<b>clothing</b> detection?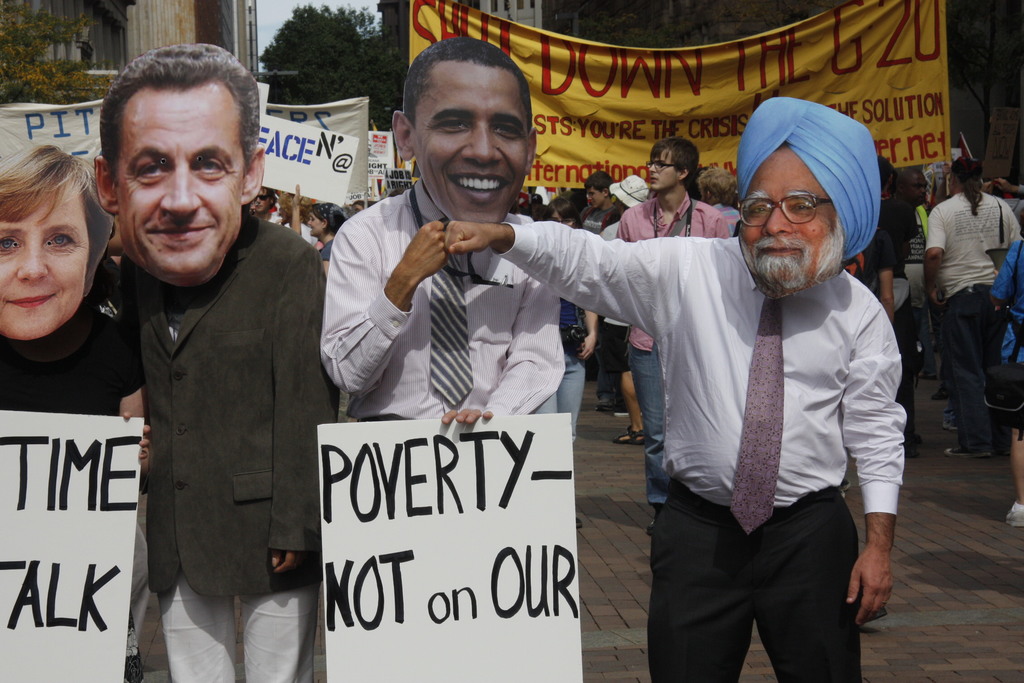
box(317, 170, 567, 428)
